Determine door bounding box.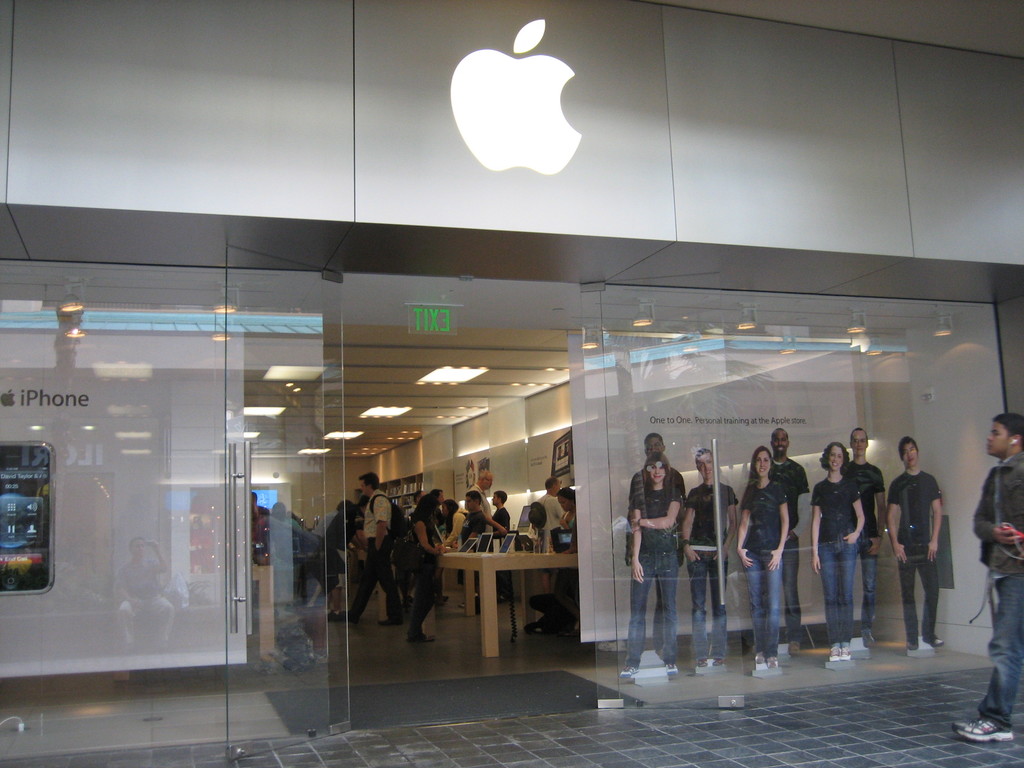
Determined: (left=223, top=245, right=353, bottom=764).
